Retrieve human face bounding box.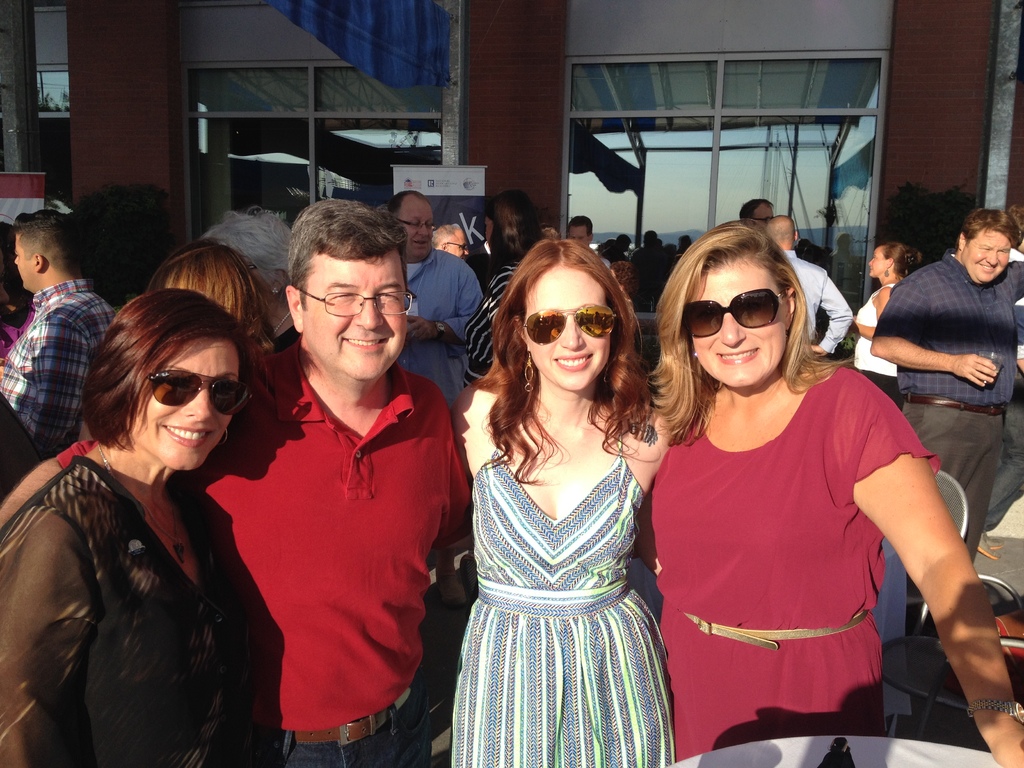
Bounding box: 689/262/794/388.
